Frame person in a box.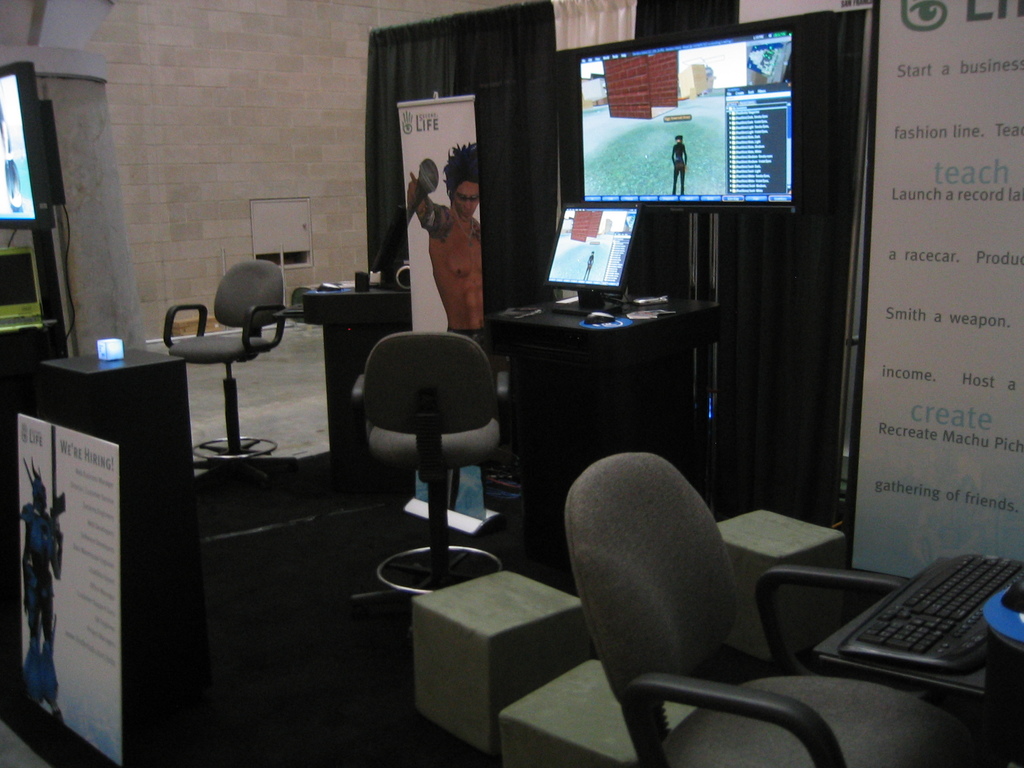
left=403, top=134, right=497, bottom=344.
